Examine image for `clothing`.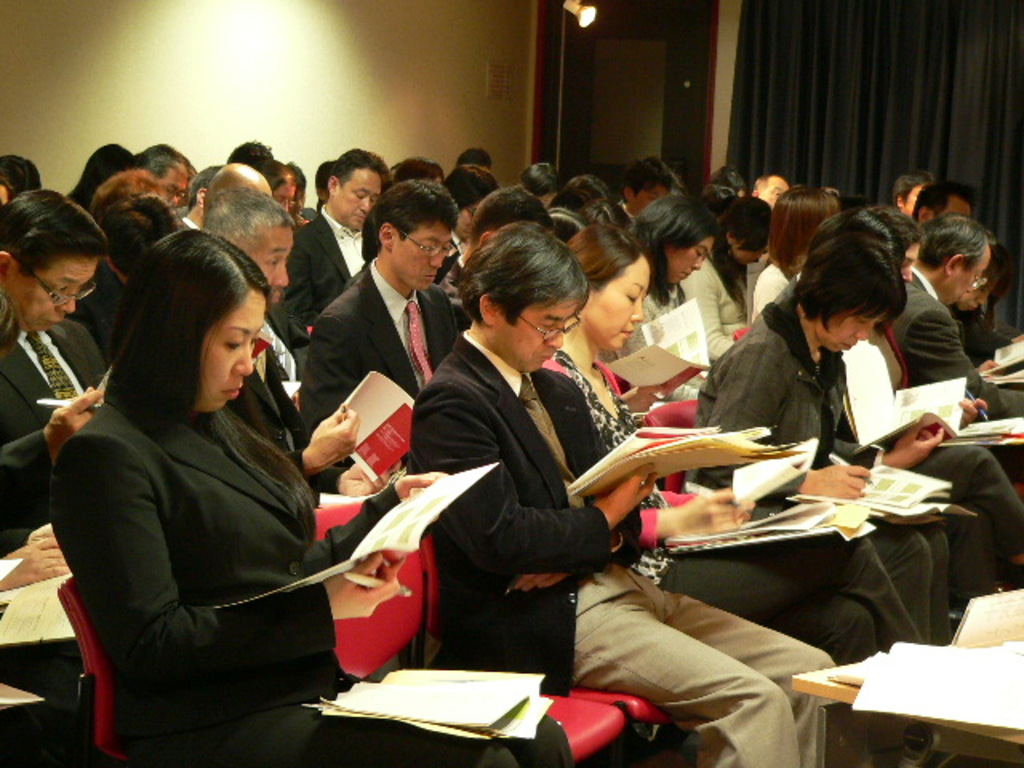
Examination result: (867, 270, 1022, 440).
